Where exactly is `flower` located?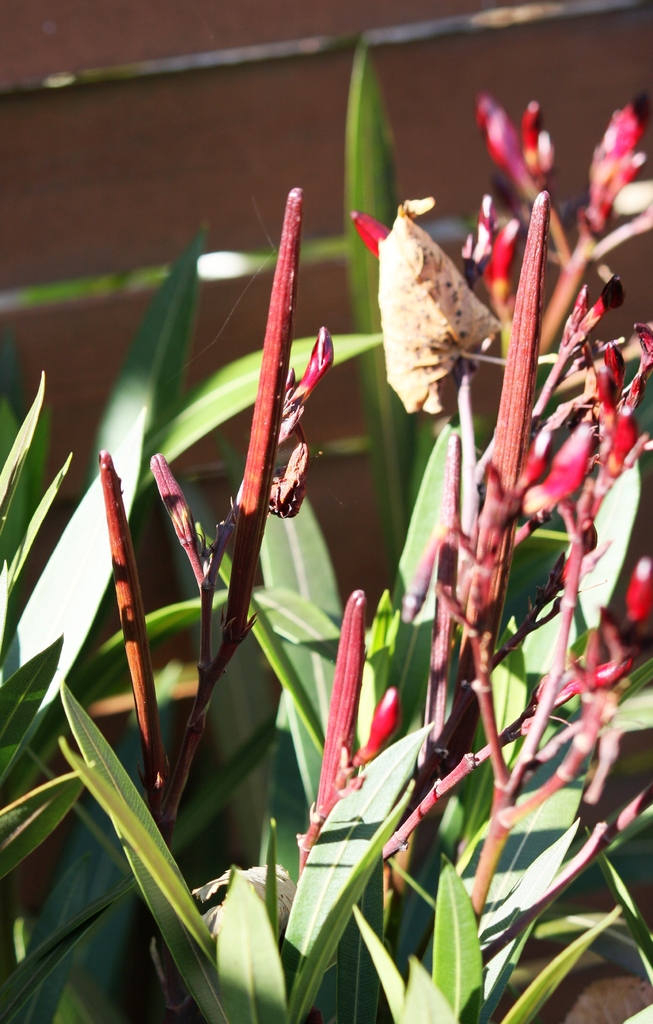
Its bounding box is l=357, t=685, r=399, b=769.
